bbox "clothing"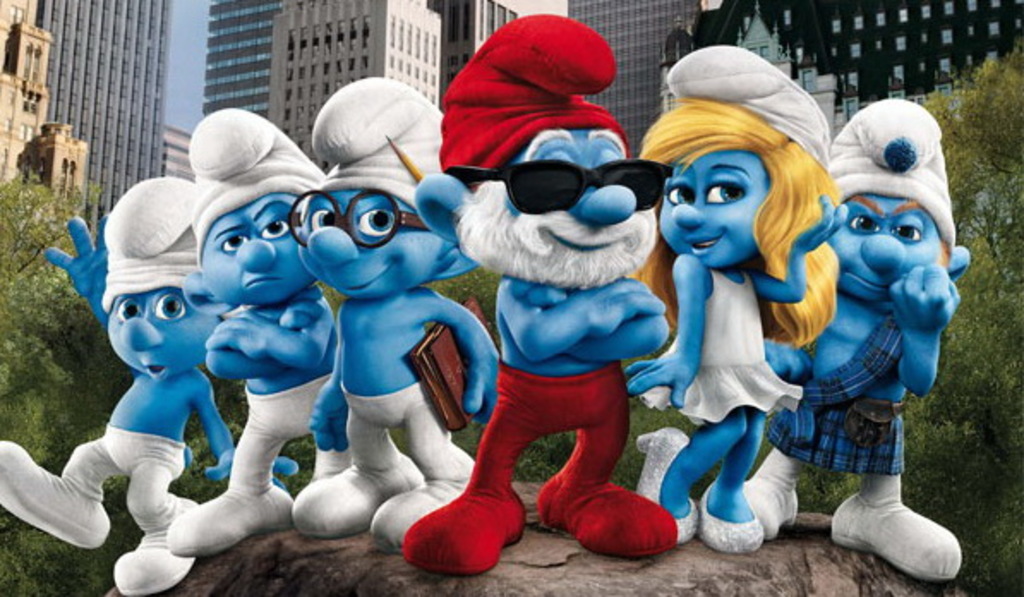
detection(341, 377, 480, 551)
